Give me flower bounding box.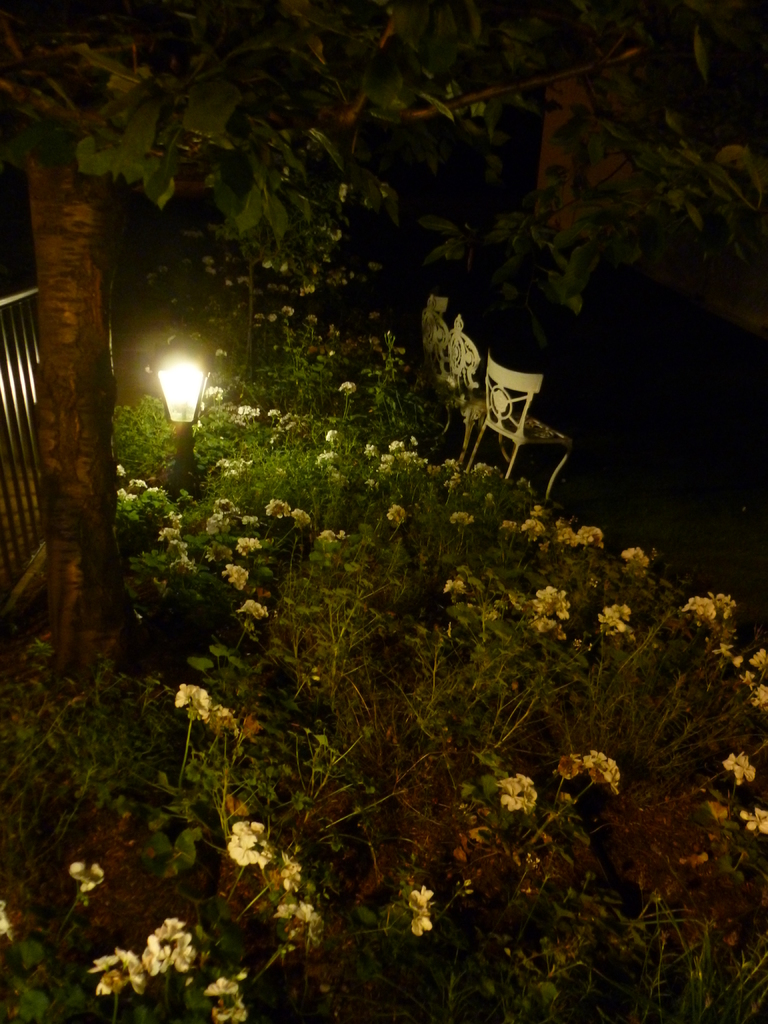
{"x1": 226, "y1": 818, "x2": 271, "y2": 872}.
